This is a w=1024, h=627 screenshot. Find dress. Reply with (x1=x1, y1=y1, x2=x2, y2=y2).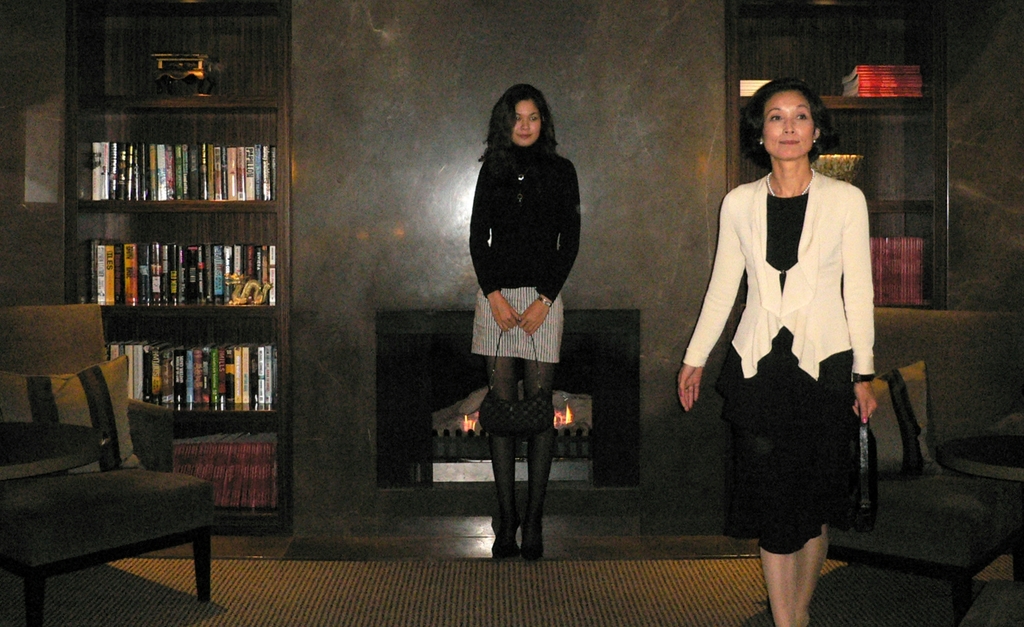
(x1=683, y1=165, x2=874, y2=555).
